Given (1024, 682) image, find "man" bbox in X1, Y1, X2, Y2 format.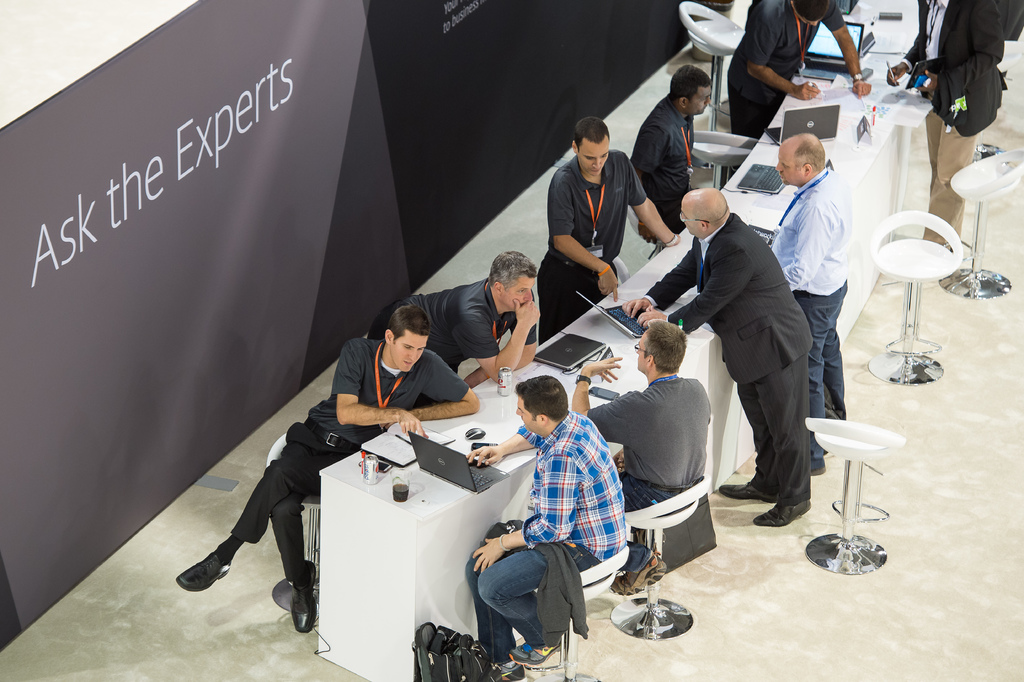
368, 247, 540, 388.
